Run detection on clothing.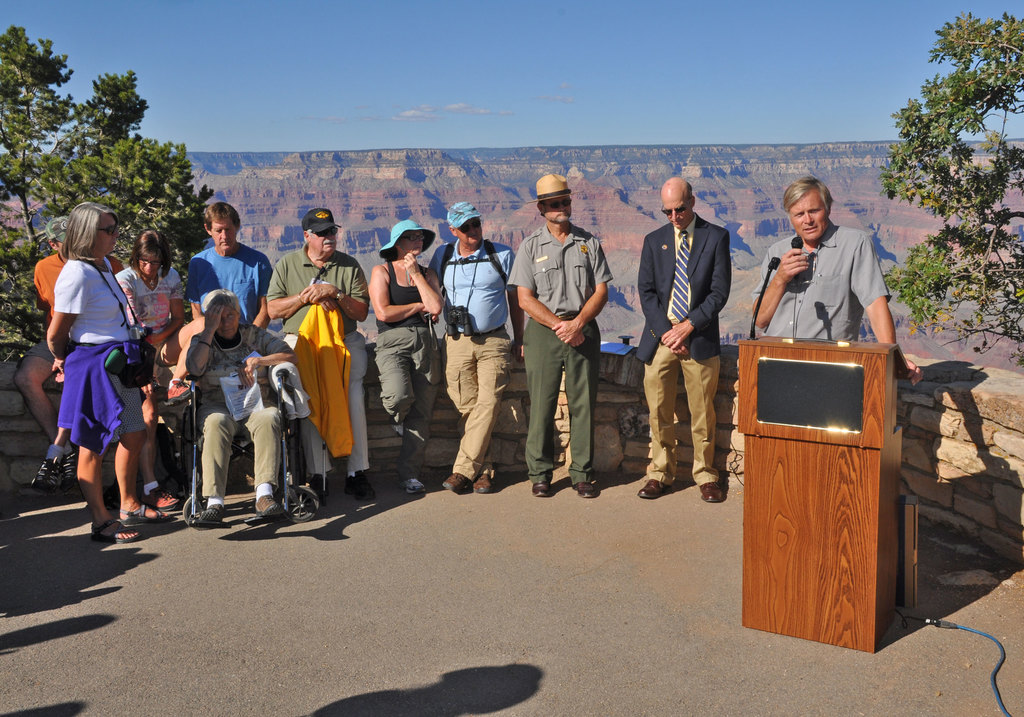
Result: pyautogui.locateOnScreen(188, 246, 273, 332).
